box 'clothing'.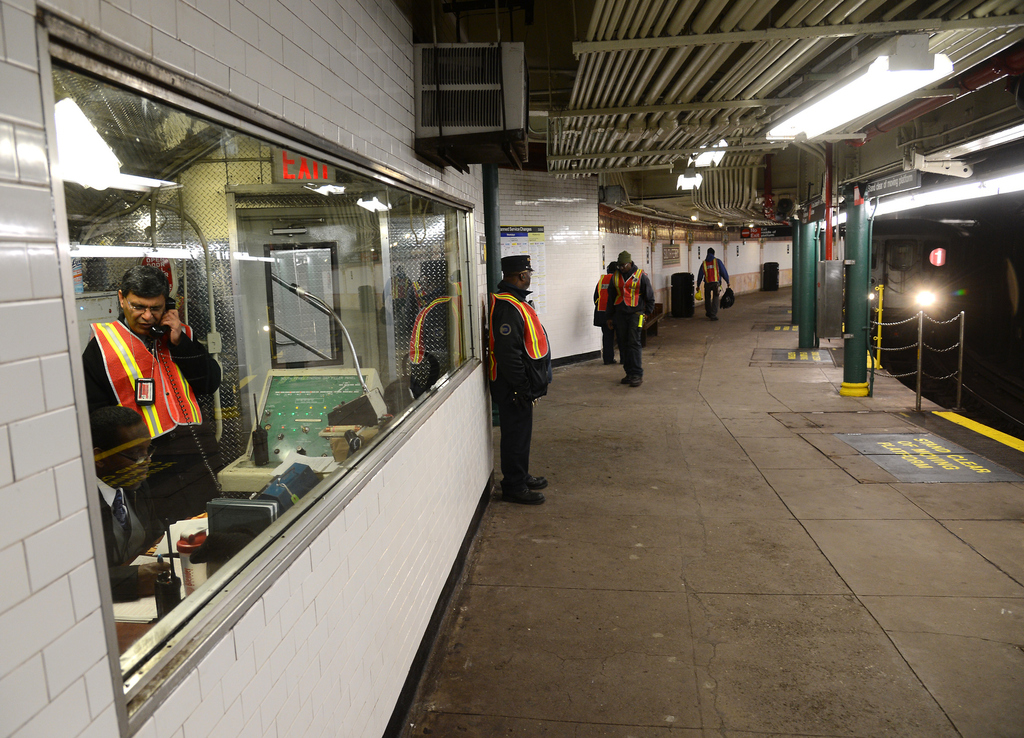
<box>485,281,559,490</box>.
